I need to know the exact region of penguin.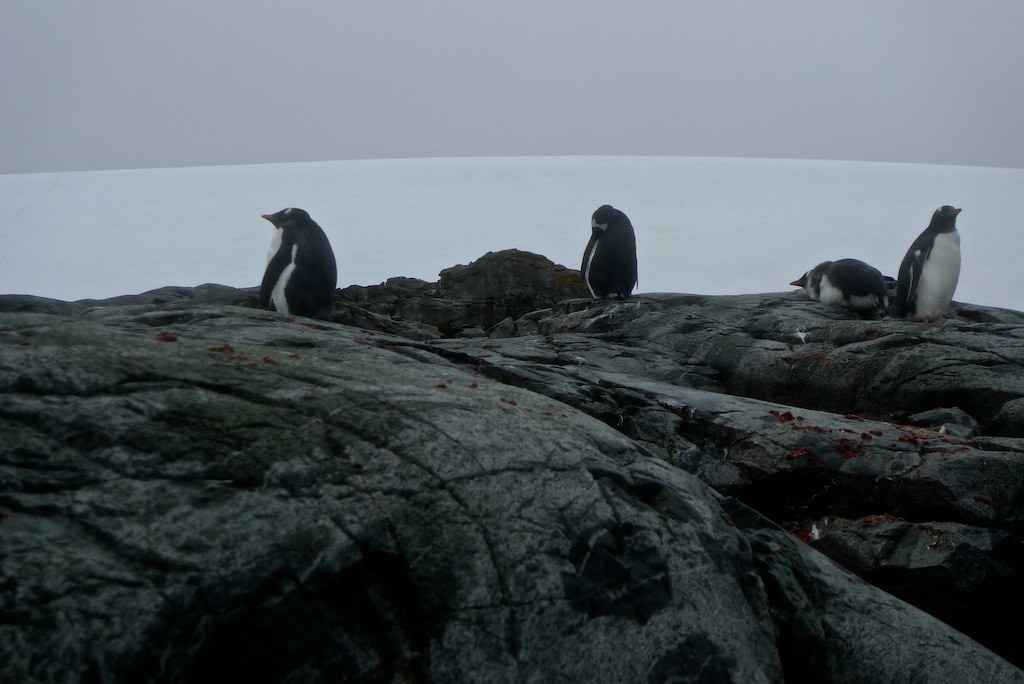
Region: <bbox>894, 204, 961, 320</bbox>.
